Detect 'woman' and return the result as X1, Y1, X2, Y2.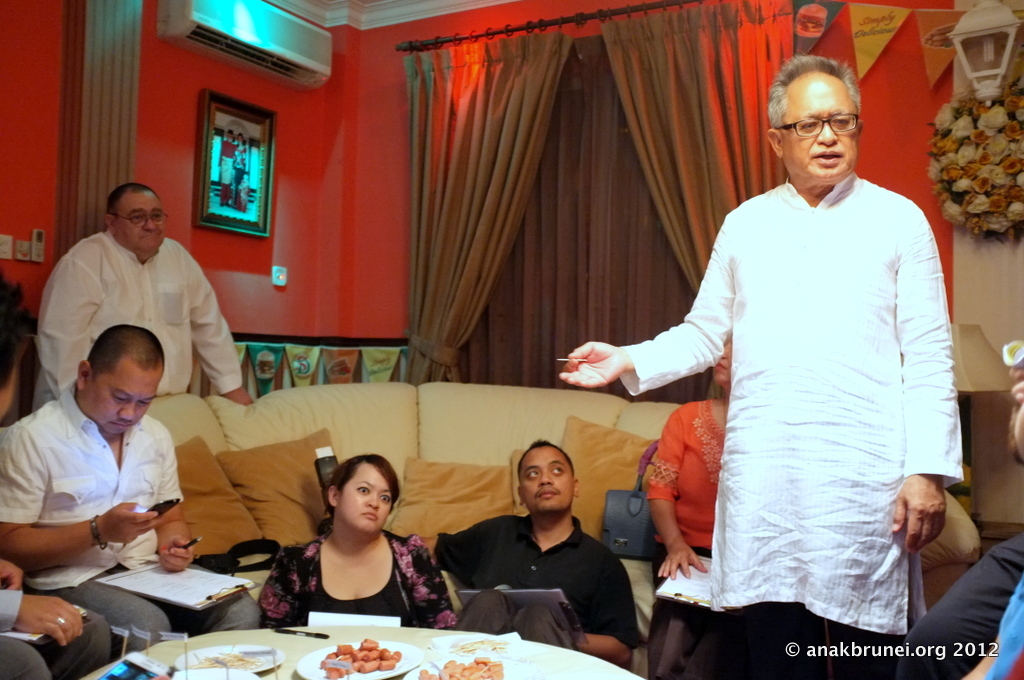
284, 448, 427, 646.
